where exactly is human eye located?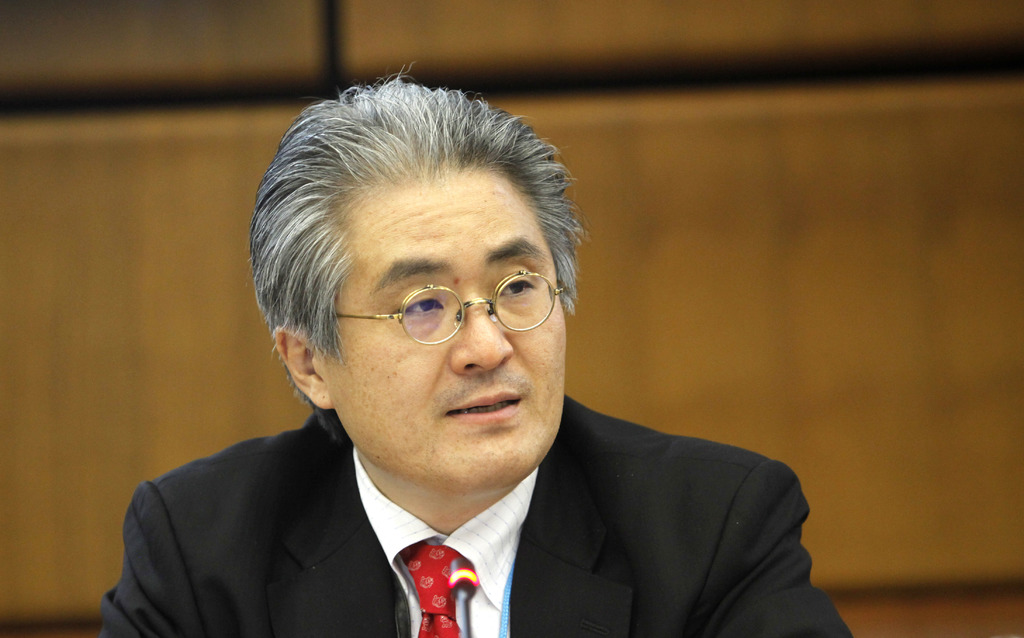
Its bounding box is pyautogui.locateOnScreen(391, 295, 447, 323).
